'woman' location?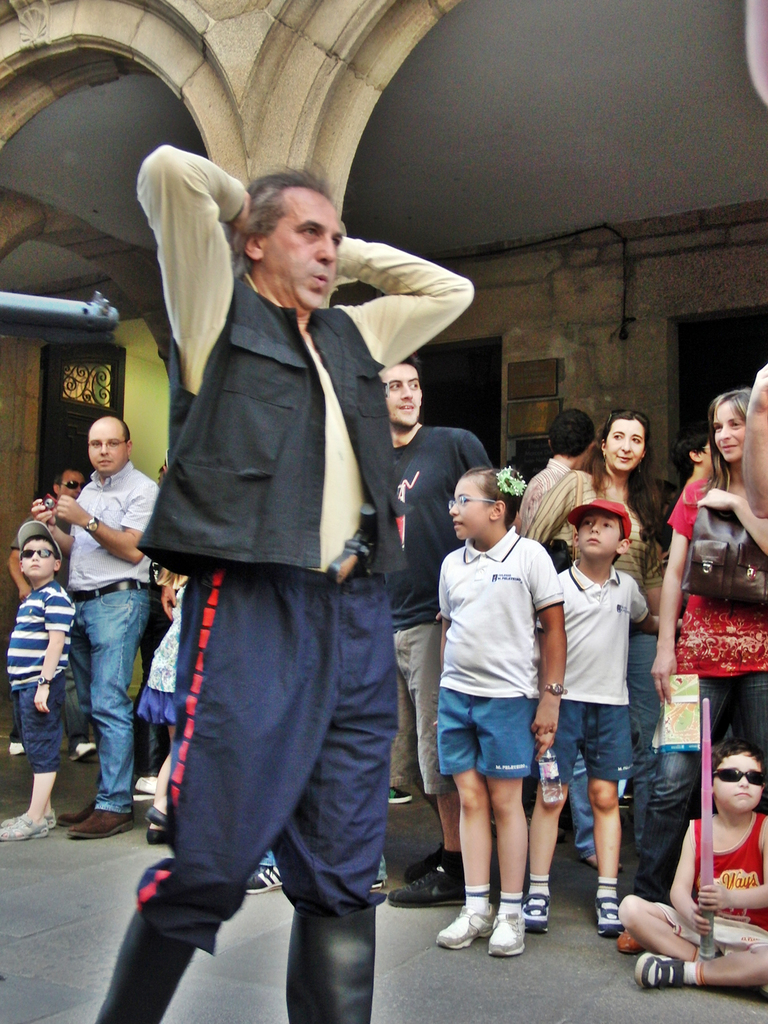
{"left": 552, "top": 397, "right": 661, "bottom": 848}
